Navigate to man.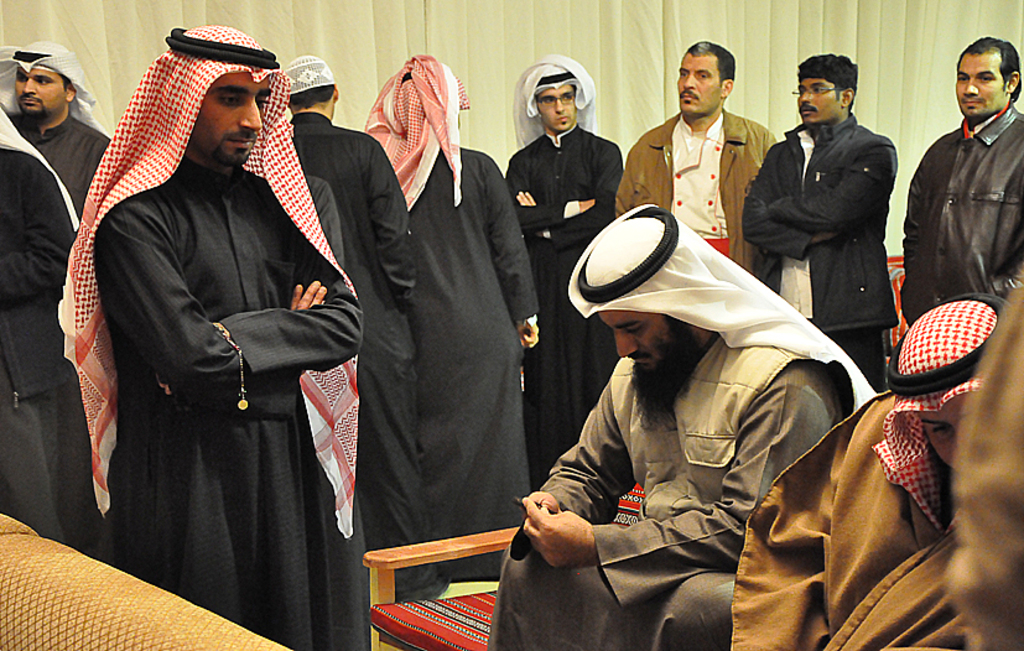
Navigation target: [54, 0, 385, 650].
